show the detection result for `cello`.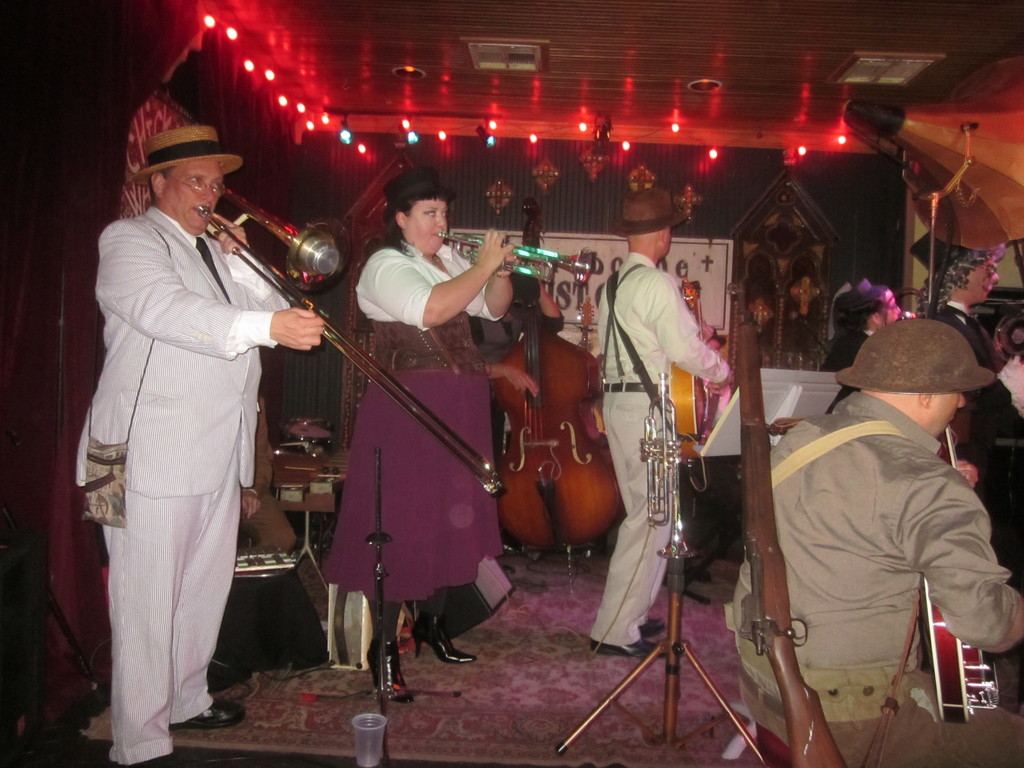
rect(494, 190, 634, 579).
